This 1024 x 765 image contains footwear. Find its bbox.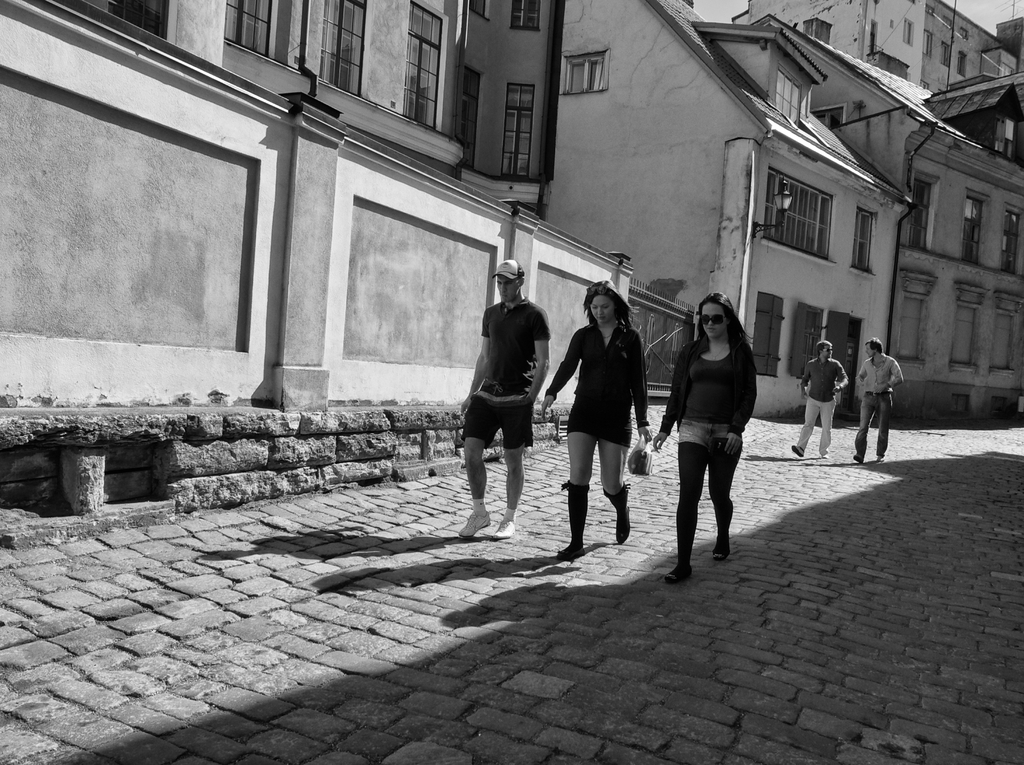
x1=492, y1=519, x2=516, y2=537.
